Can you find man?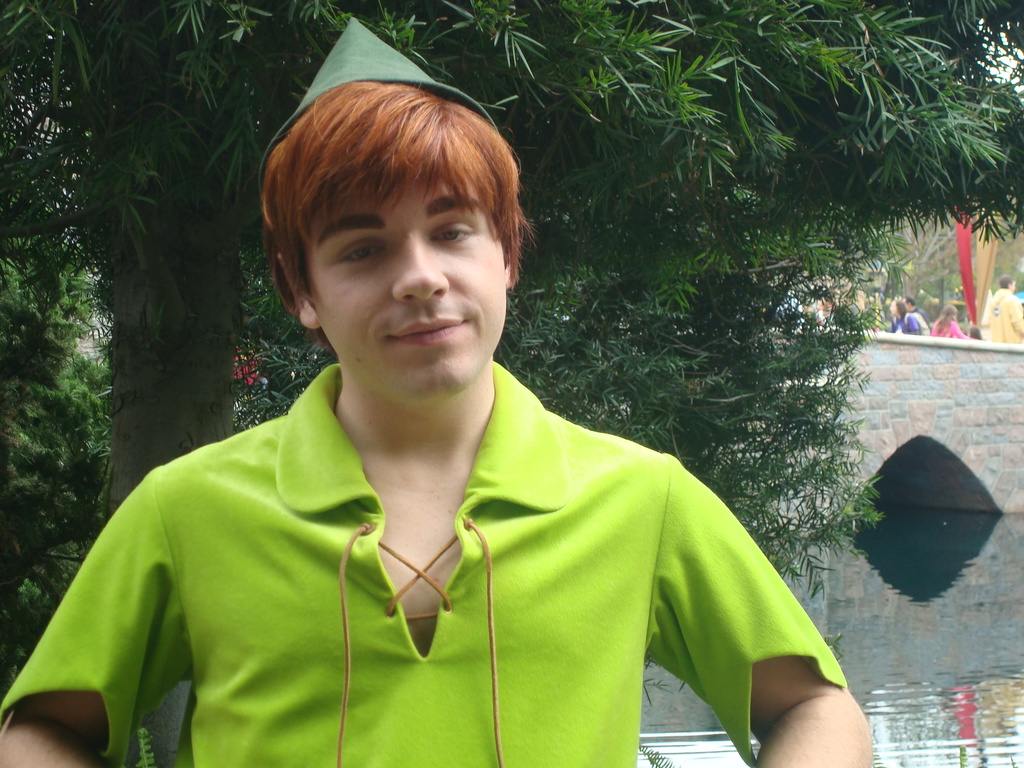
Yes, bounding box: box(39, 63, 872, 739).
